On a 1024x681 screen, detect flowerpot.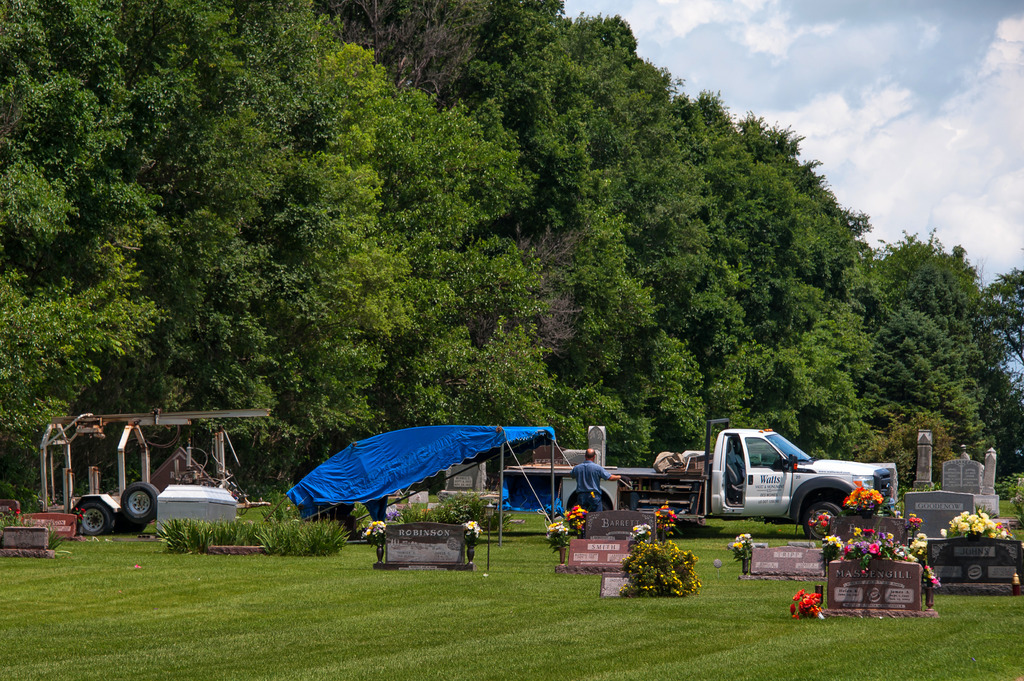
left=467, top=545, right=475, bottom=566.
